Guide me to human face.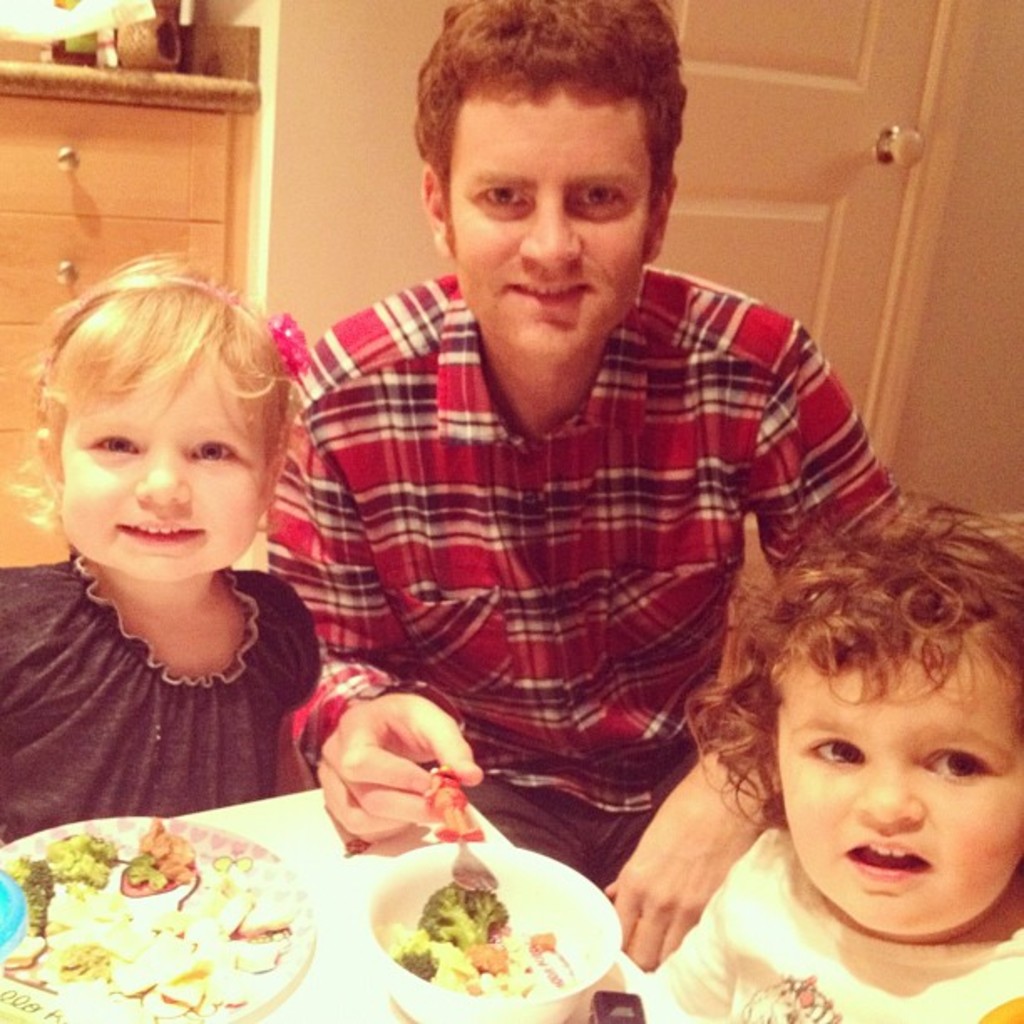
Guidance: BBox(55, 348, 273, 581).
